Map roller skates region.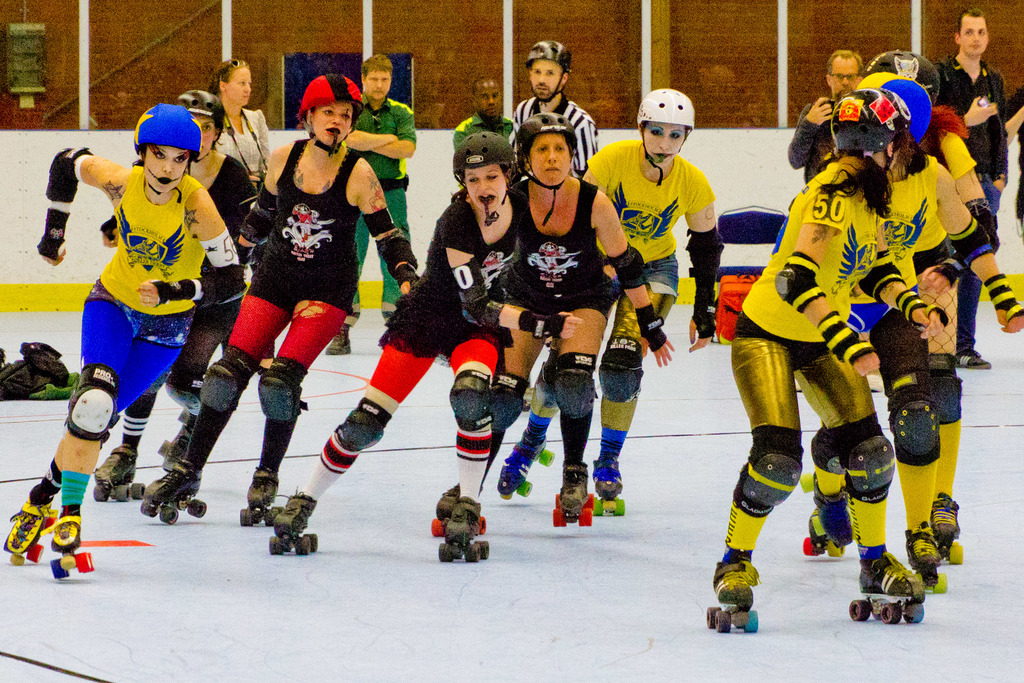
Mapped to {"left": 435, "top": 481, "right": 462, "bottom": 541}.
